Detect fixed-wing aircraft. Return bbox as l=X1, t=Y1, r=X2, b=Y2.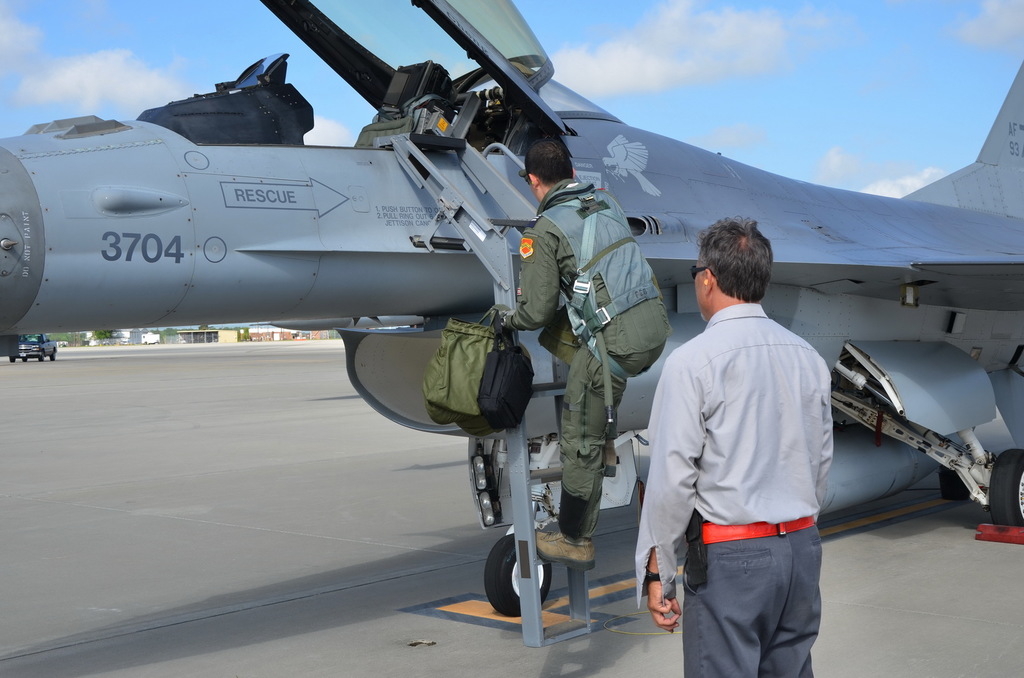
l=0, t=0, r=1023, b=618.
